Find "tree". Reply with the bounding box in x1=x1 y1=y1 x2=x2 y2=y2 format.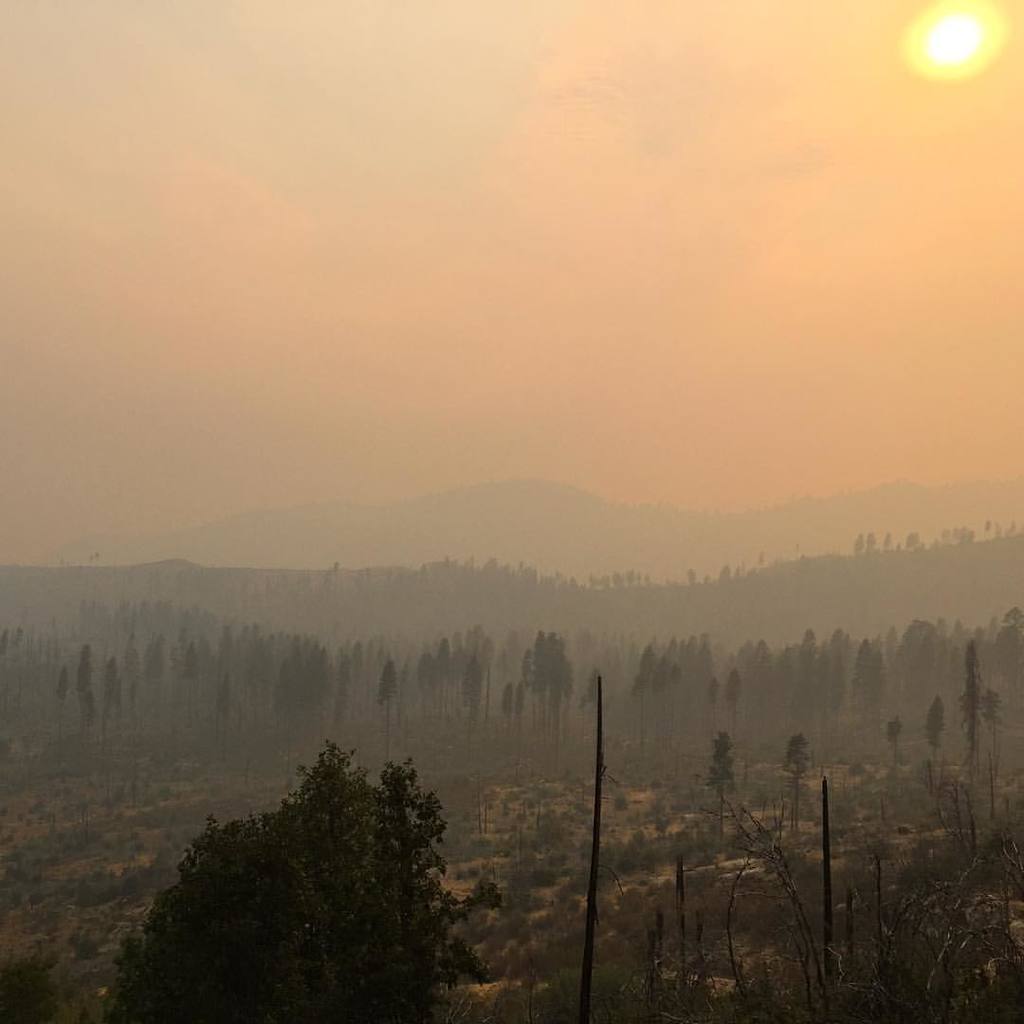
x1=578 y1=674 x2=605 y2=1023.
